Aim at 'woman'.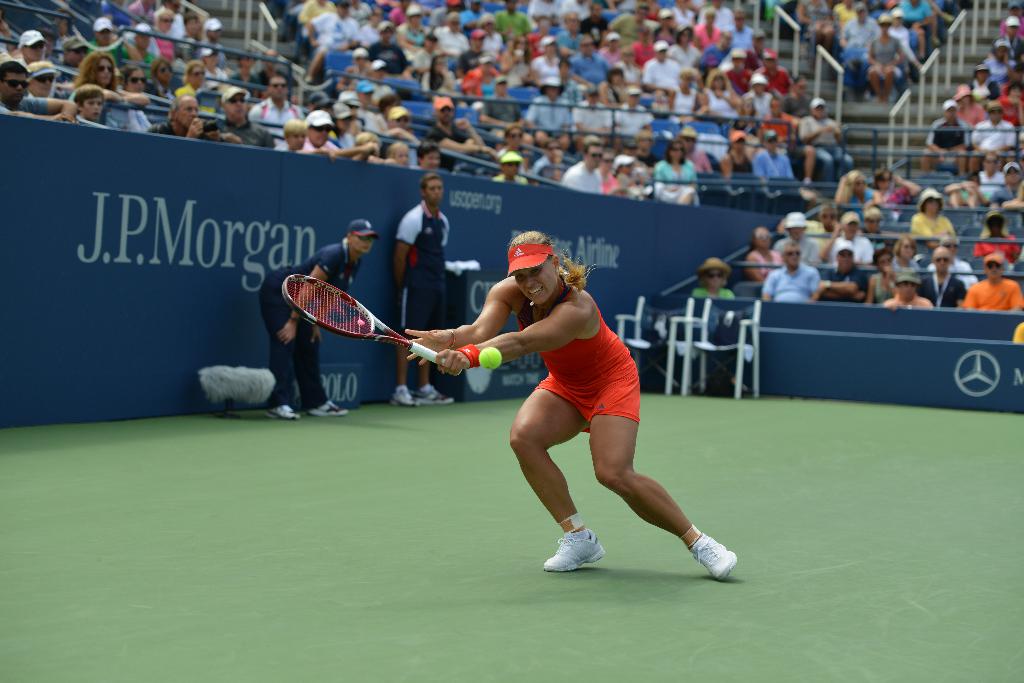
Aimed at [531, 31, 566, 93].
